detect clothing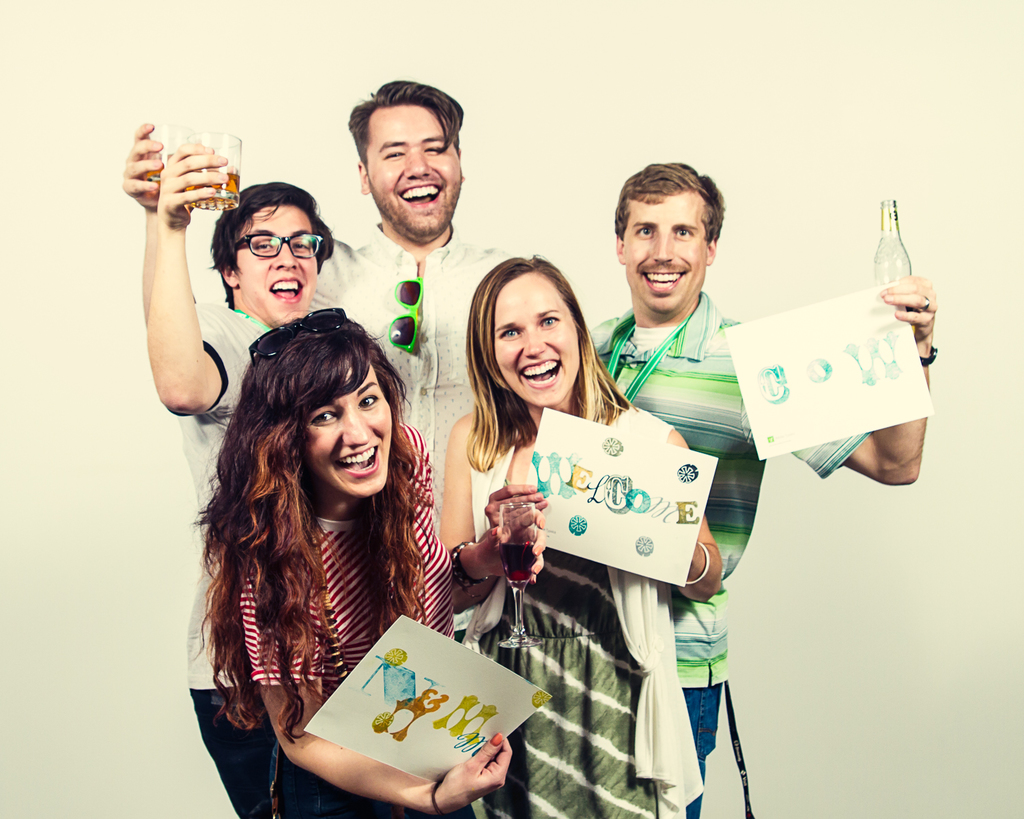
locate(466, 401, 704, 818)
